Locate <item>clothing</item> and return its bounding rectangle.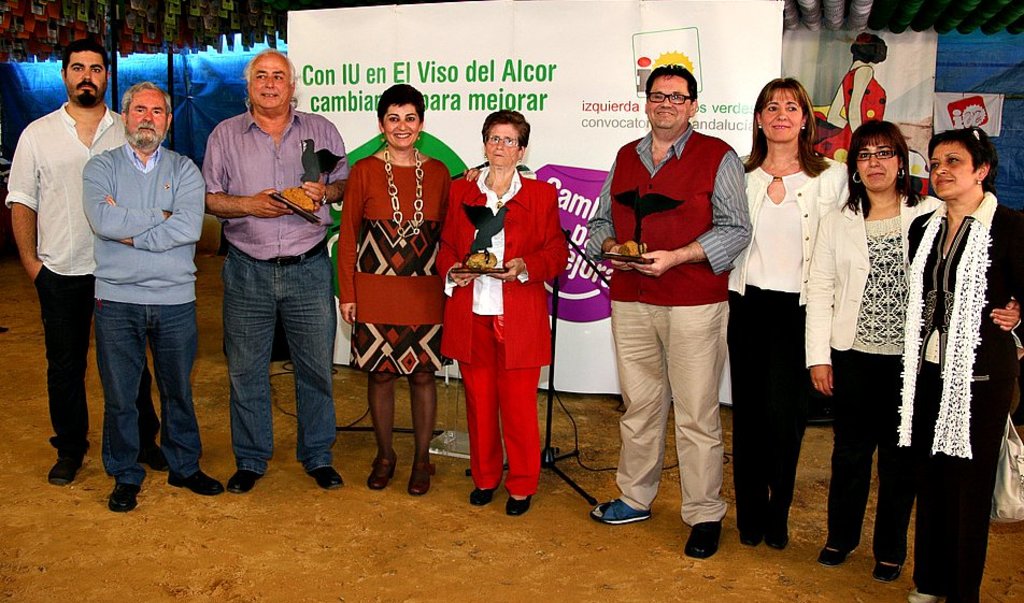
x1=738 y1=143 x2=850 y2=532.
